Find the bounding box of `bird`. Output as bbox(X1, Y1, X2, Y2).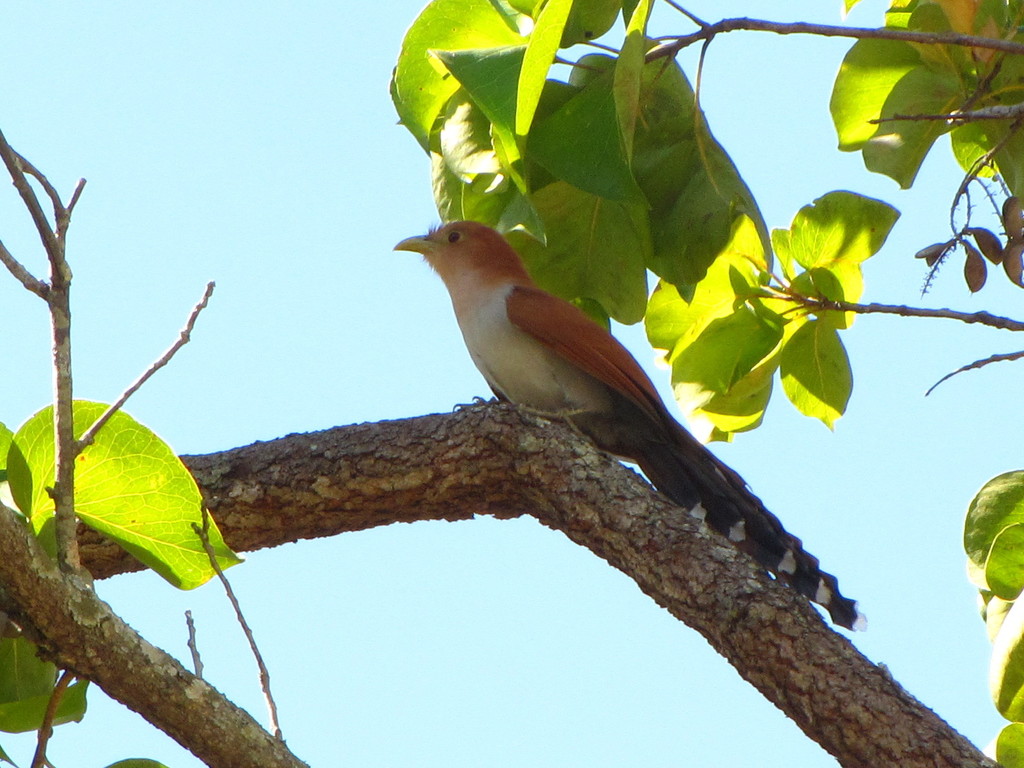
bbox(399, 226, 816, 596).
